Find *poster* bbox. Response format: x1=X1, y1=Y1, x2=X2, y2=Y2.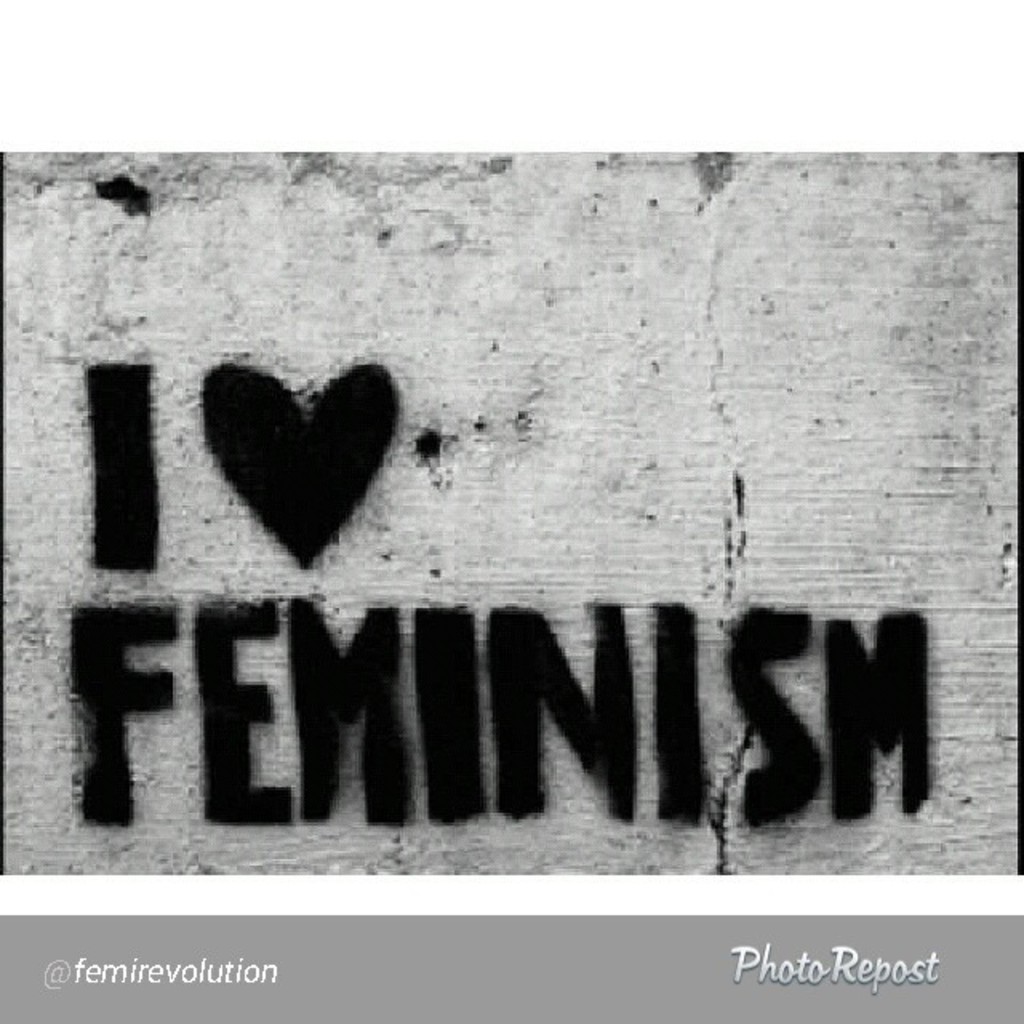
x1=0, y1=154, x2=1018, y2=1022.
